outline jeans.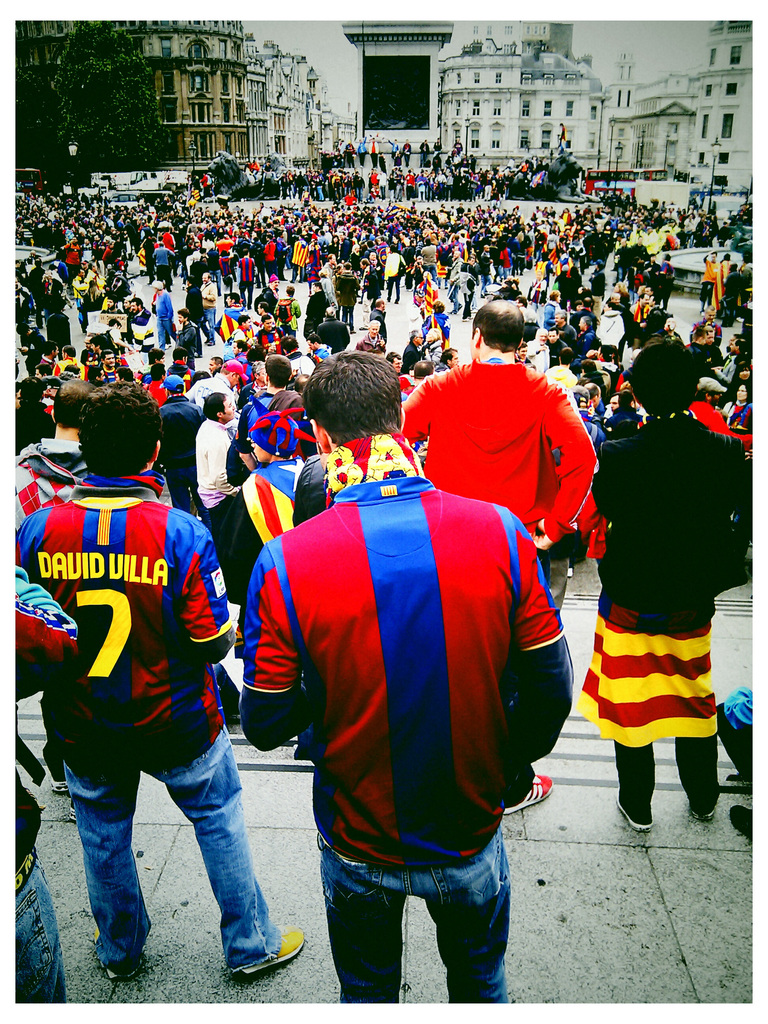
Outline: x1=313 y1=837 x2=512 y2=1003.
